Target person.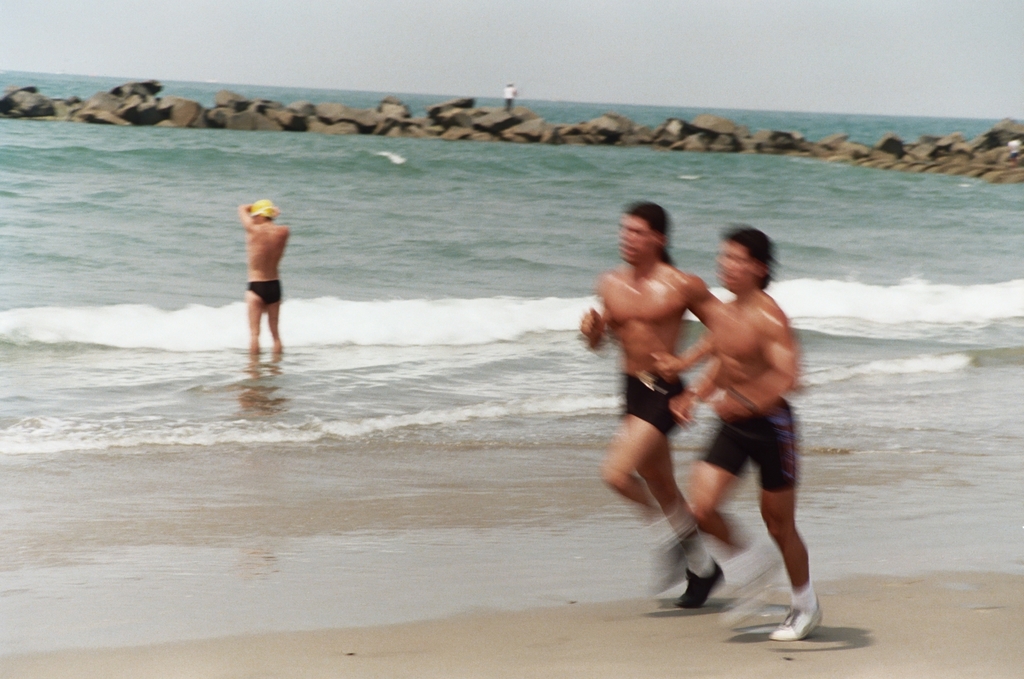
Target region: [left=575, top=206, right=730, bottom=615].
